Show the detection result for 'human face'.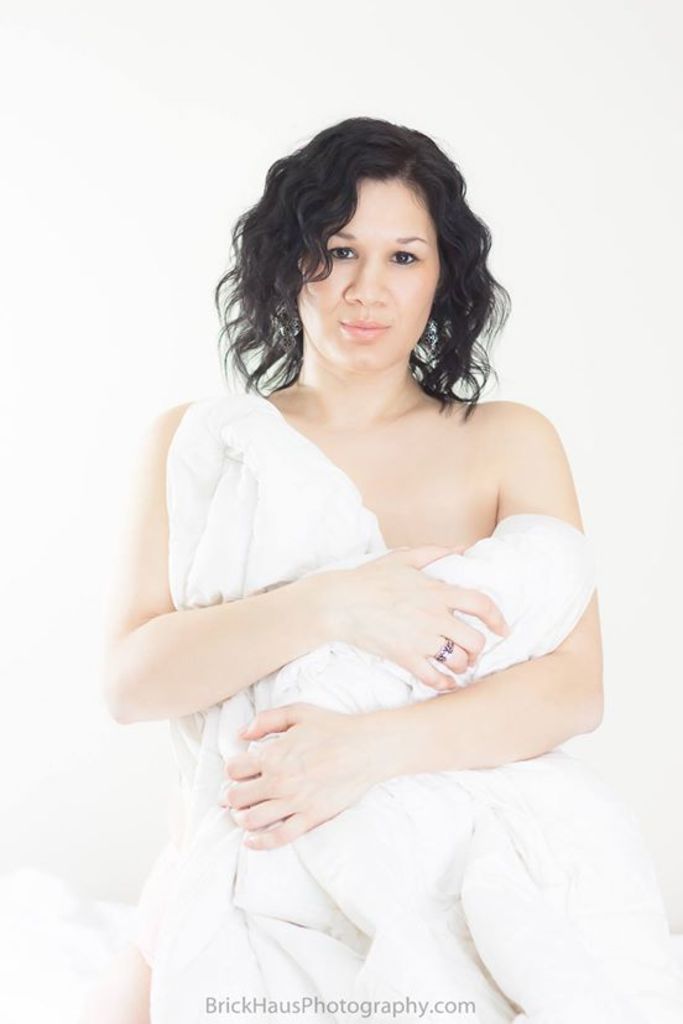
locate(294, 173, 443, 373).
